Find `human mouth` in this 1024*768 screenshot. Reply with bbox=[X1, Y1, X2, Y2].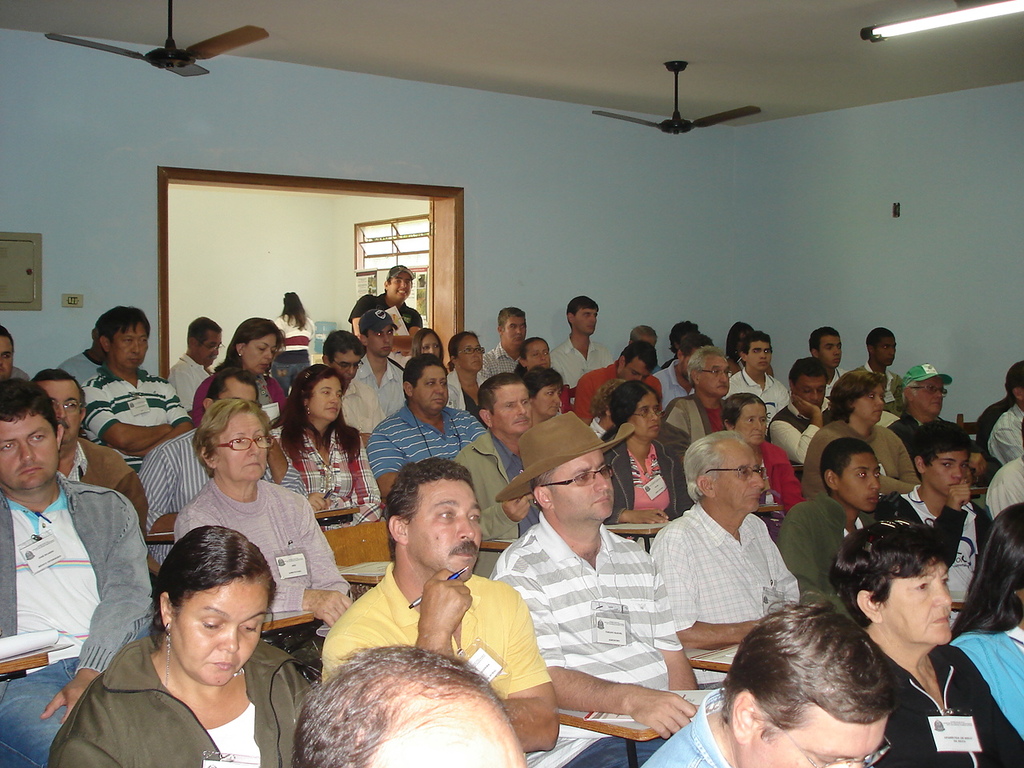
bbox=[748, 493, 761, 499].
